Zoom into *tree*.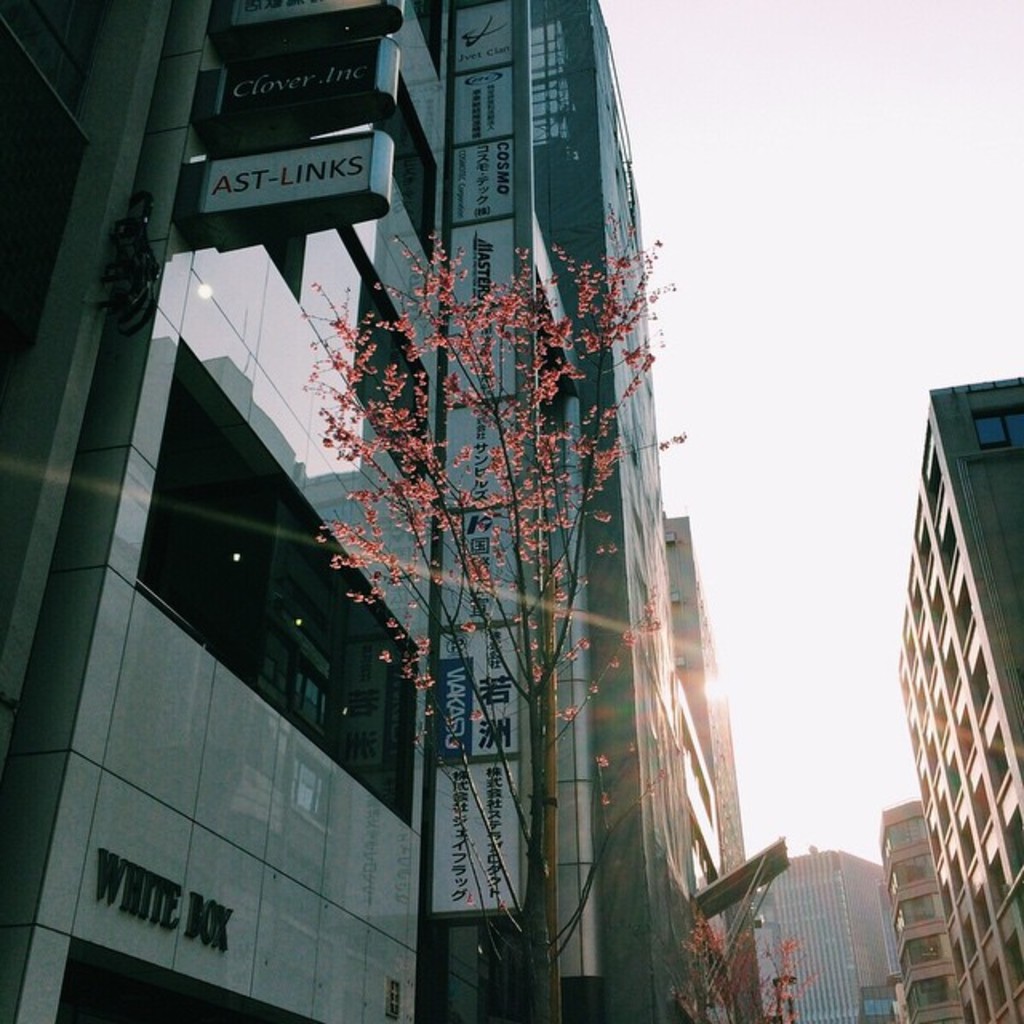
Zoom target: l=298, t=208, r=694, b=1014.
